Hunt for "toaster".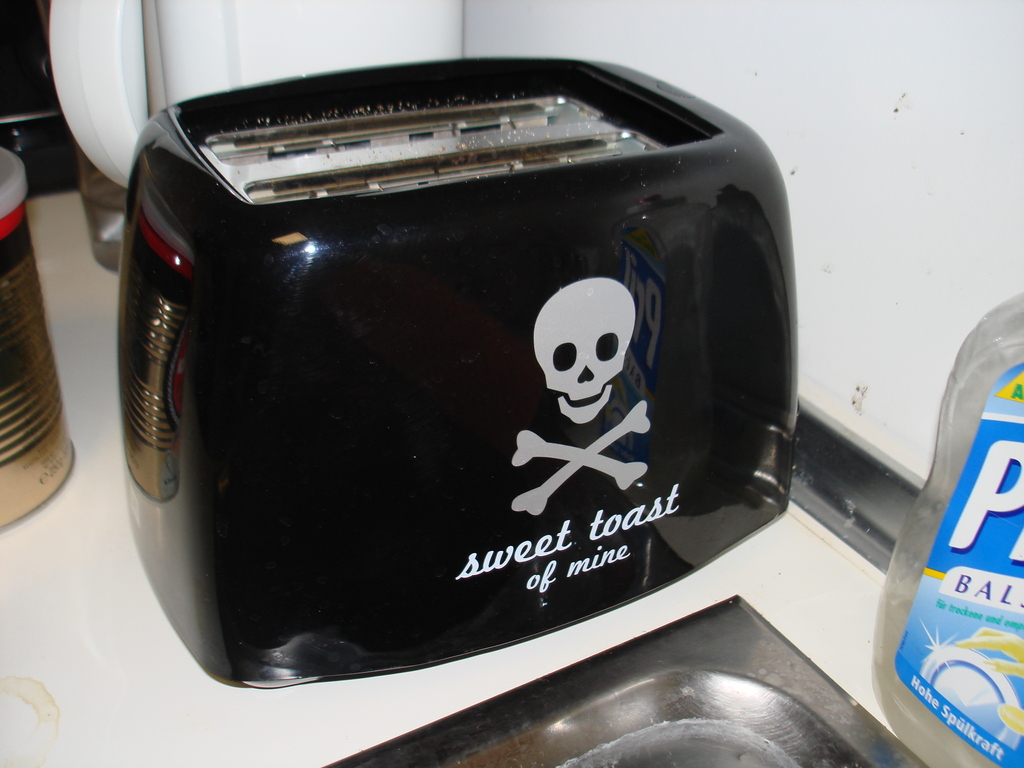
Hunted down at bbox=(122, 58, 796, 694).
